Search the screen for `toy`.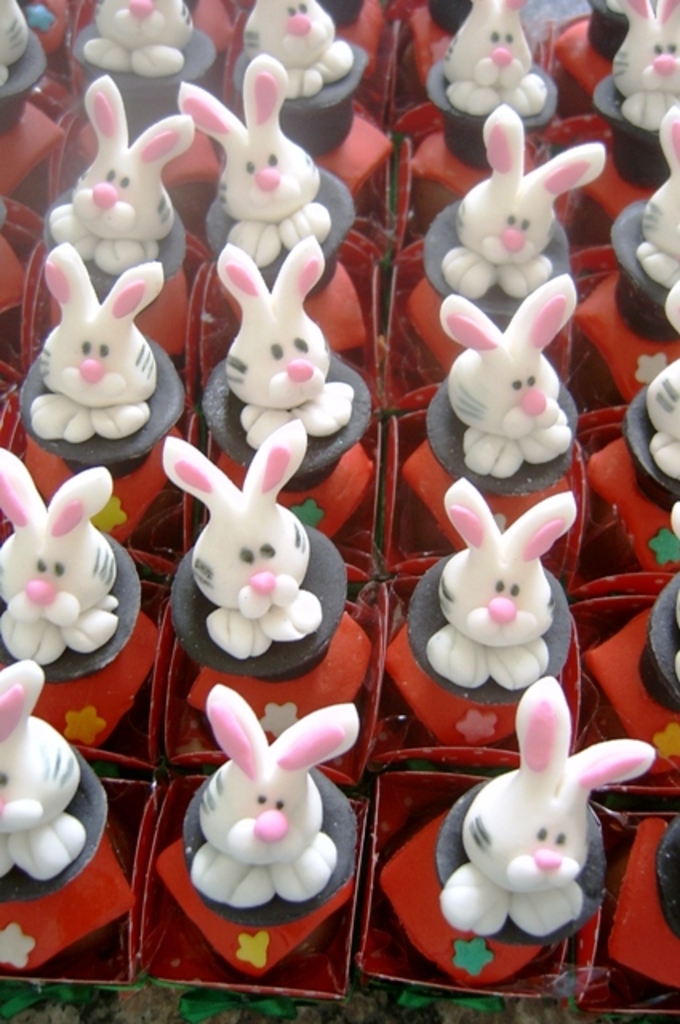
Found at [667,496,678,680].
